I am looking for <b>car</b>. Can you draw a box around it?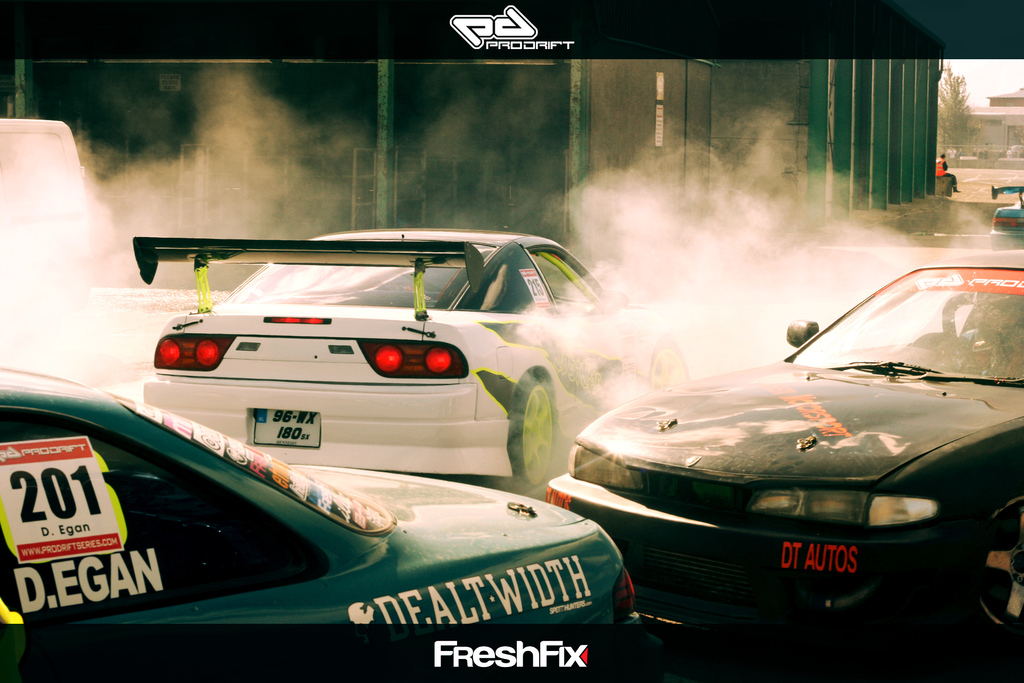
Sure, the bounding box is <region>986, 181, 1023, 255</region>.
